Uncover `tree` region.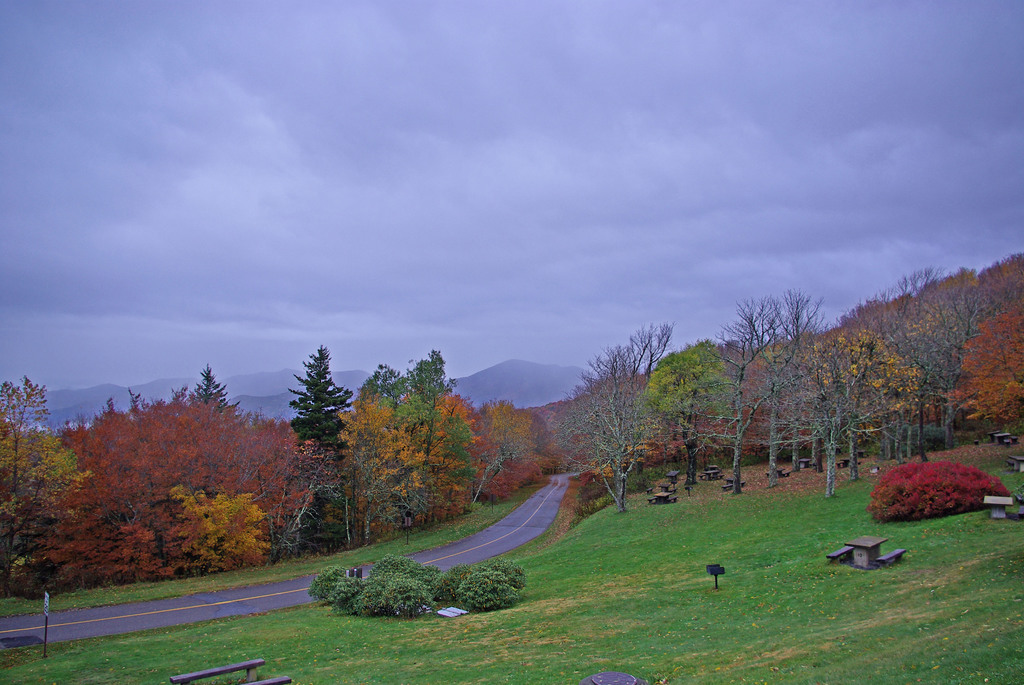
Uncovered: l=761, t=288, r=829, b=482.
